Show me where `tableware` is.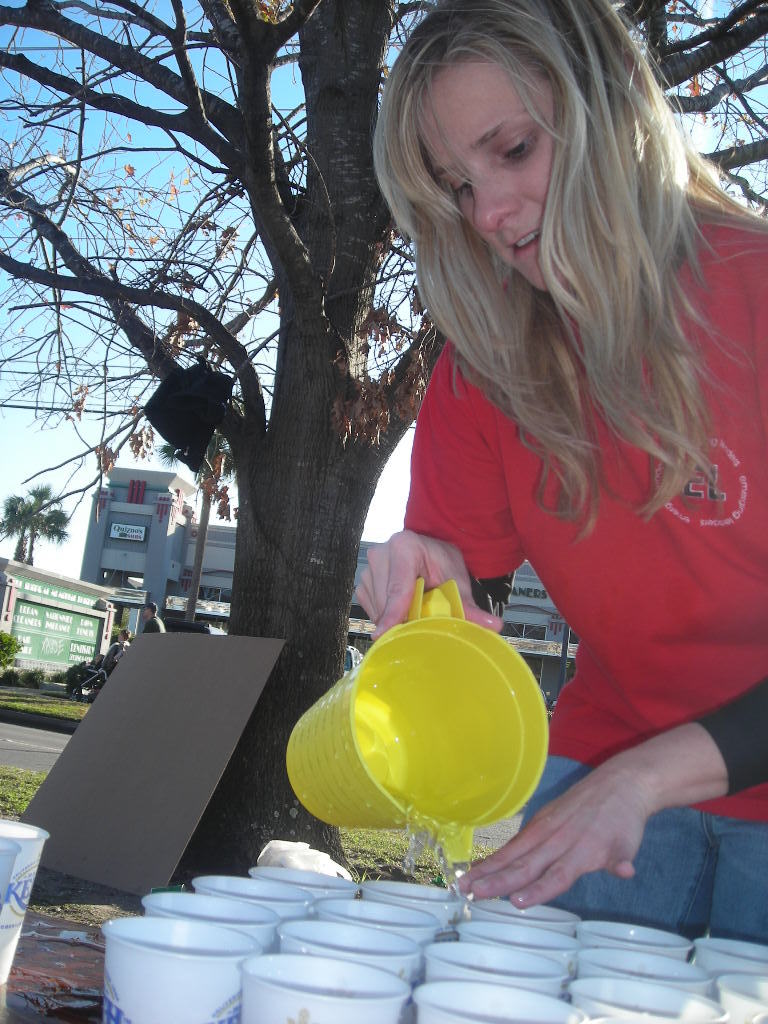
`tableware` is at [102, 916, 260, 1023].
